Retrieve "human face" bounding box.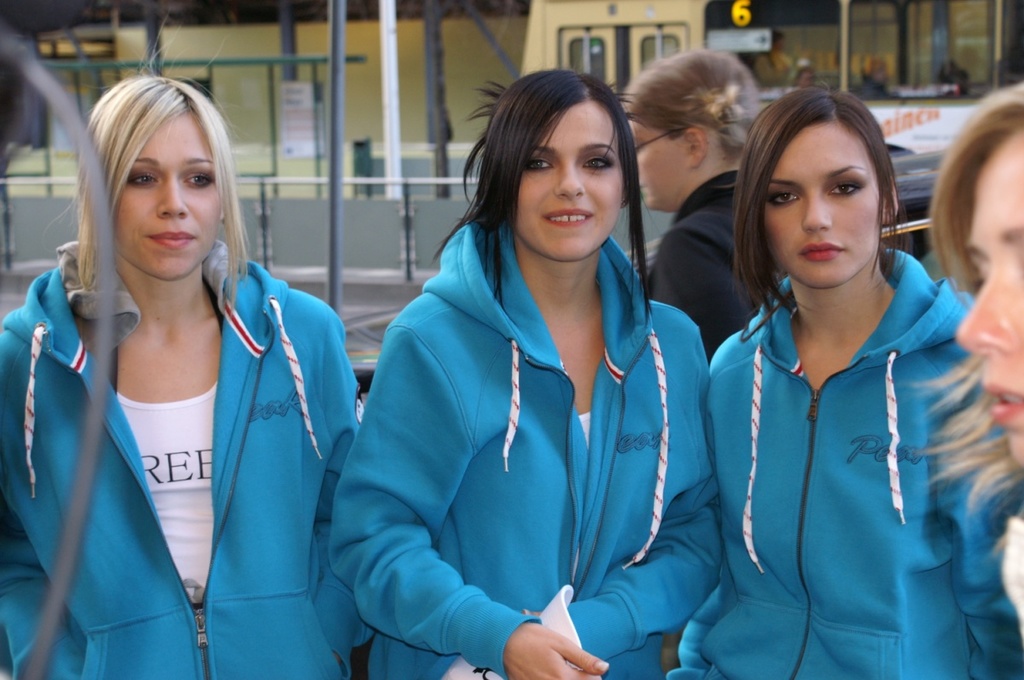
Bounding box: Rect(114, 111, 219, 280).
